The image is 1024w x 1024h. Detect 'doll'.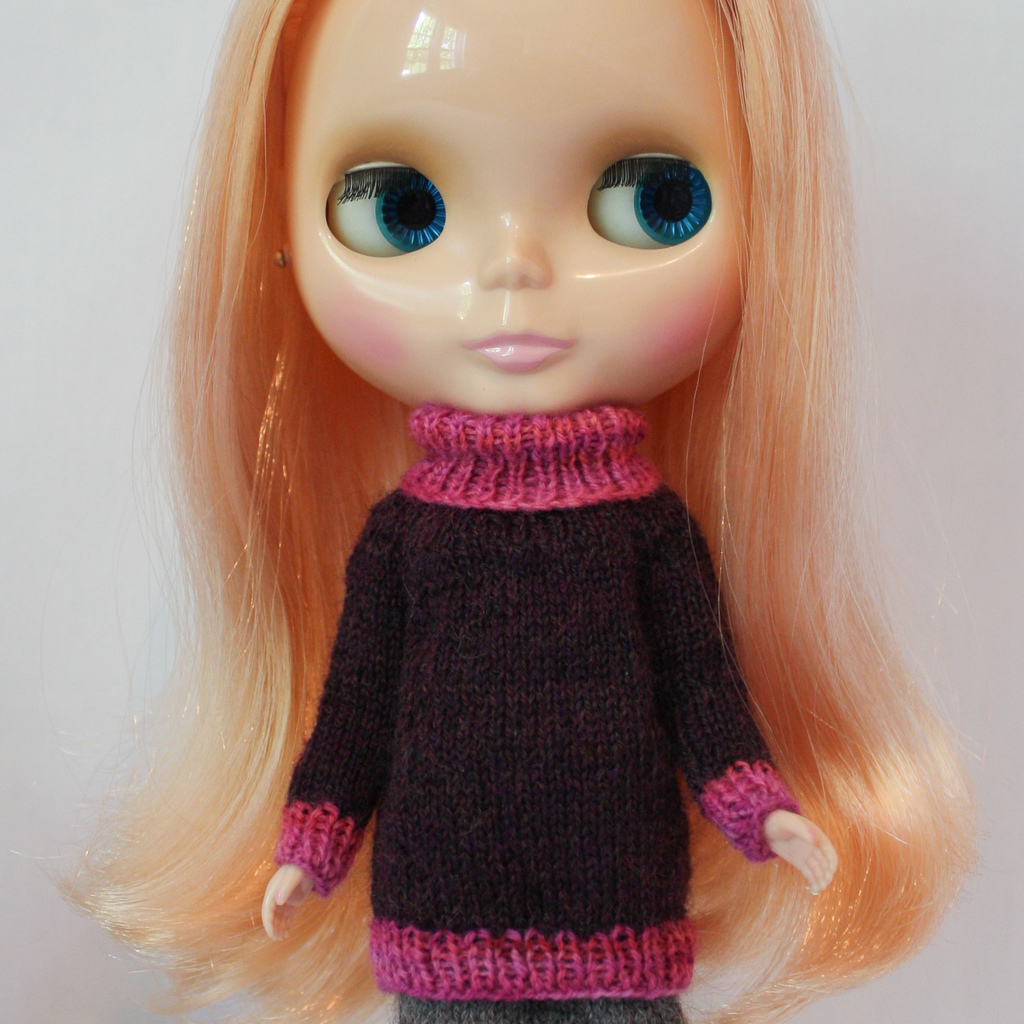
Detection: 152:4:896:1023.
